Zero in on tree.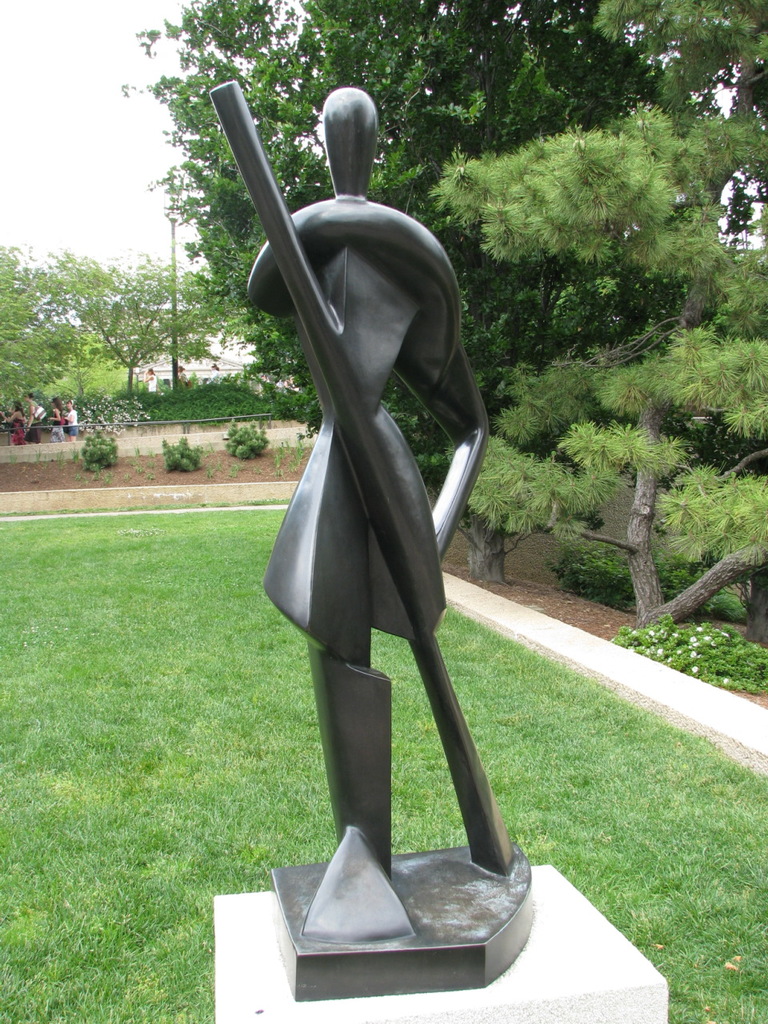
Zeroed in: (left=486, top=91, right=750, bottom=650).
